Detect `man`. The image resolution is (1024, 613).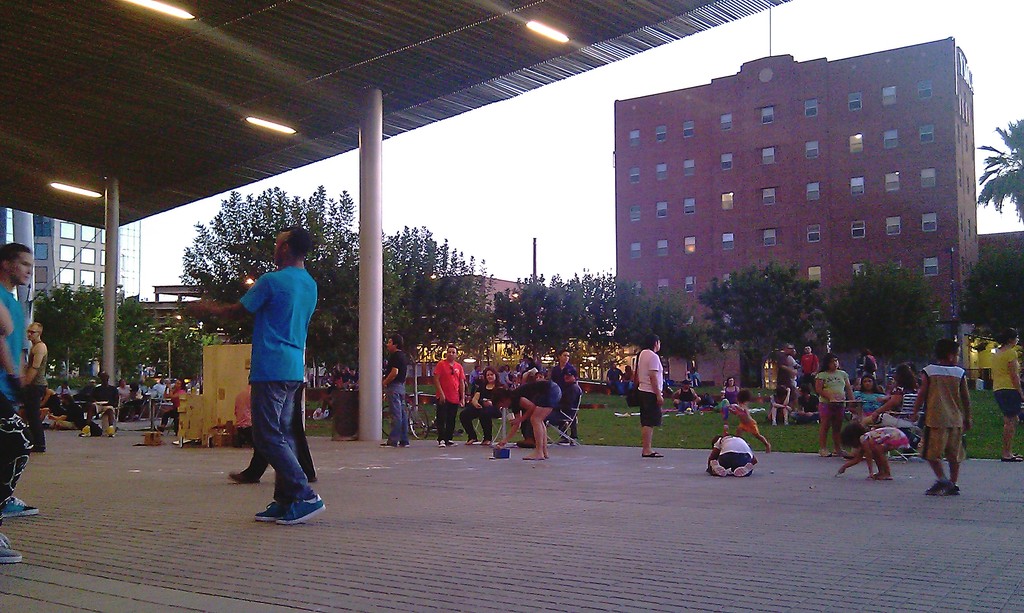
BBox(552, 349, 574, 442).
